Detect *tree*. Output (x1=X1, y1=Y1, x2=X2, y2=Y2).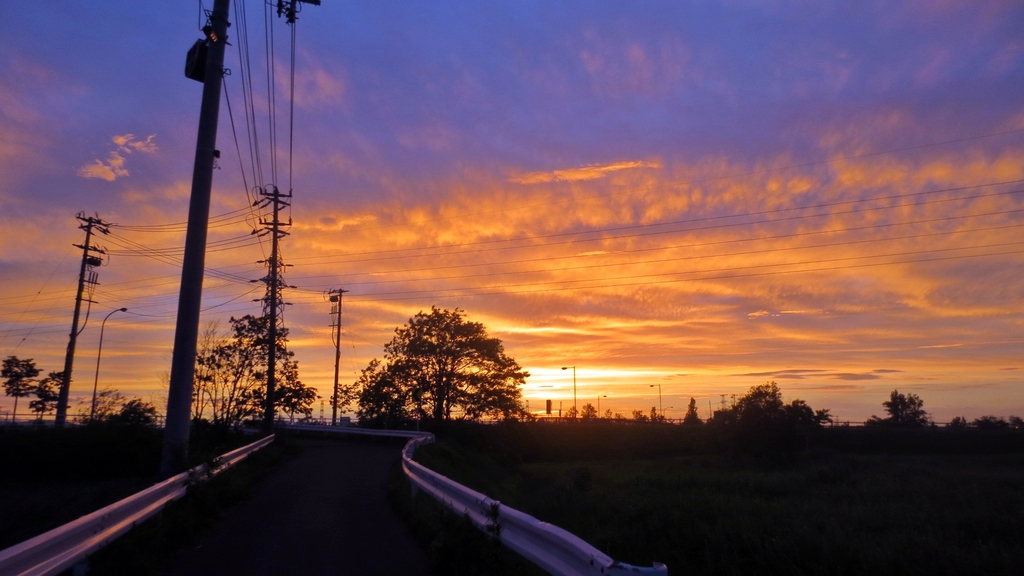
(x1=26, y1=371, x2=73, y2=428).
